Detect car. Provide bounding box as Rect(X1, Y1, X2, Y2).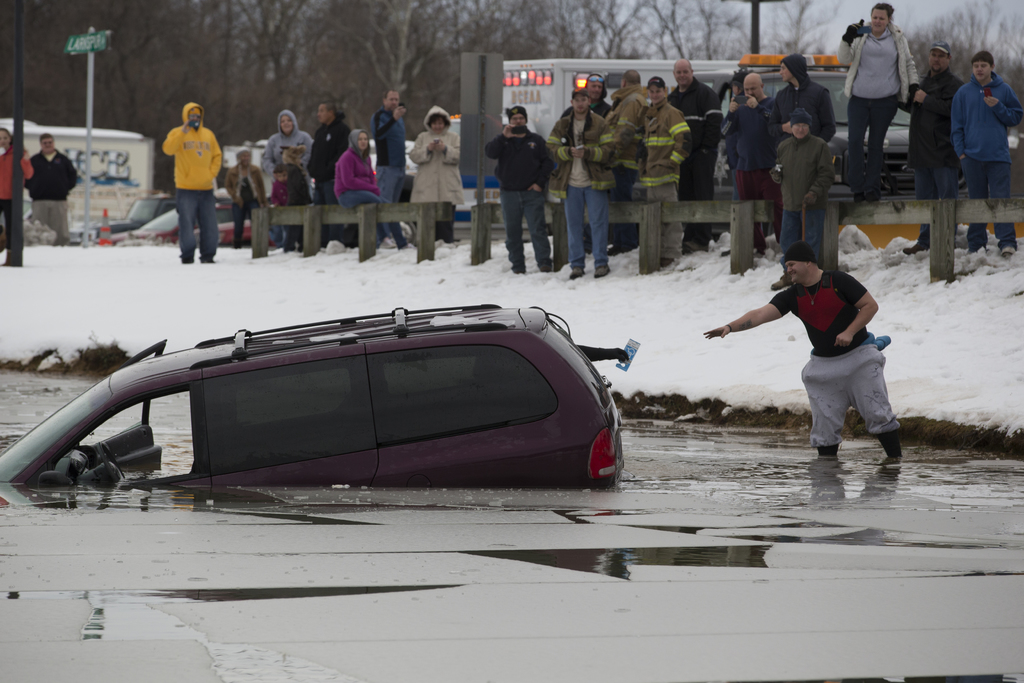
Rect(115, 179, 255, 243).
